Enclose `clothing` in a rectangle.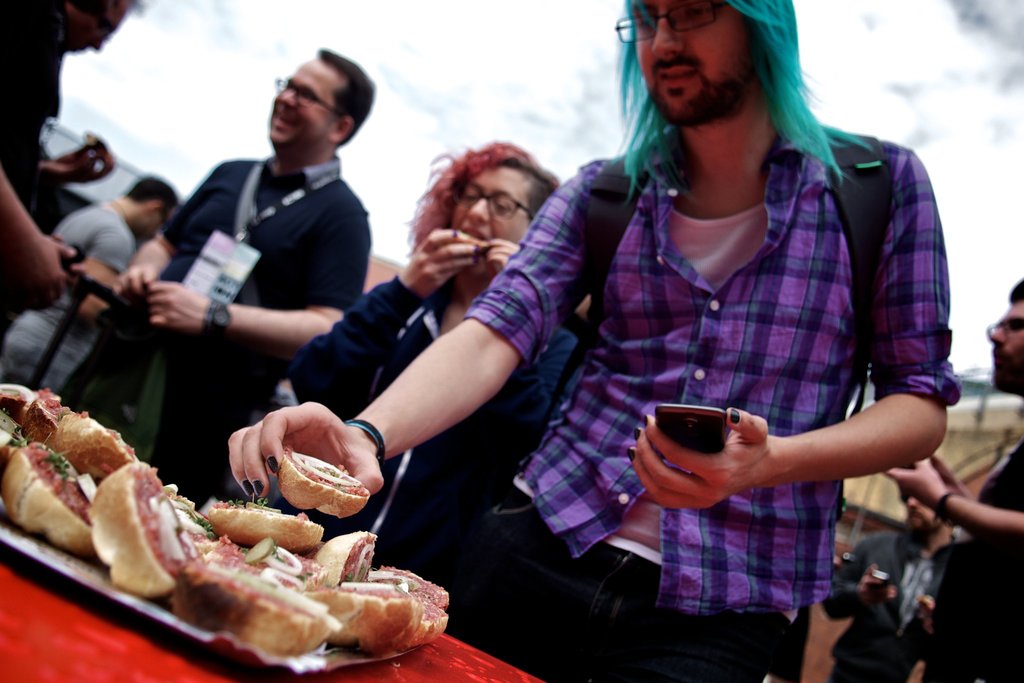
<box>1,201,134,391</box>.
